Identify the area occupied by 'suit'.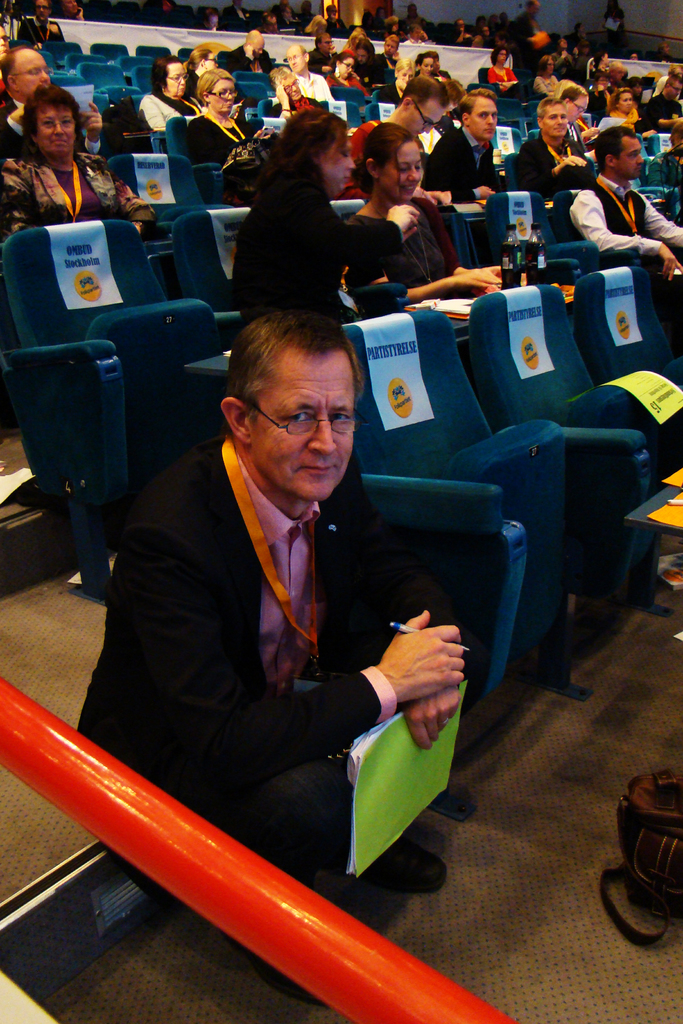
Area: (0,97,105,163).
